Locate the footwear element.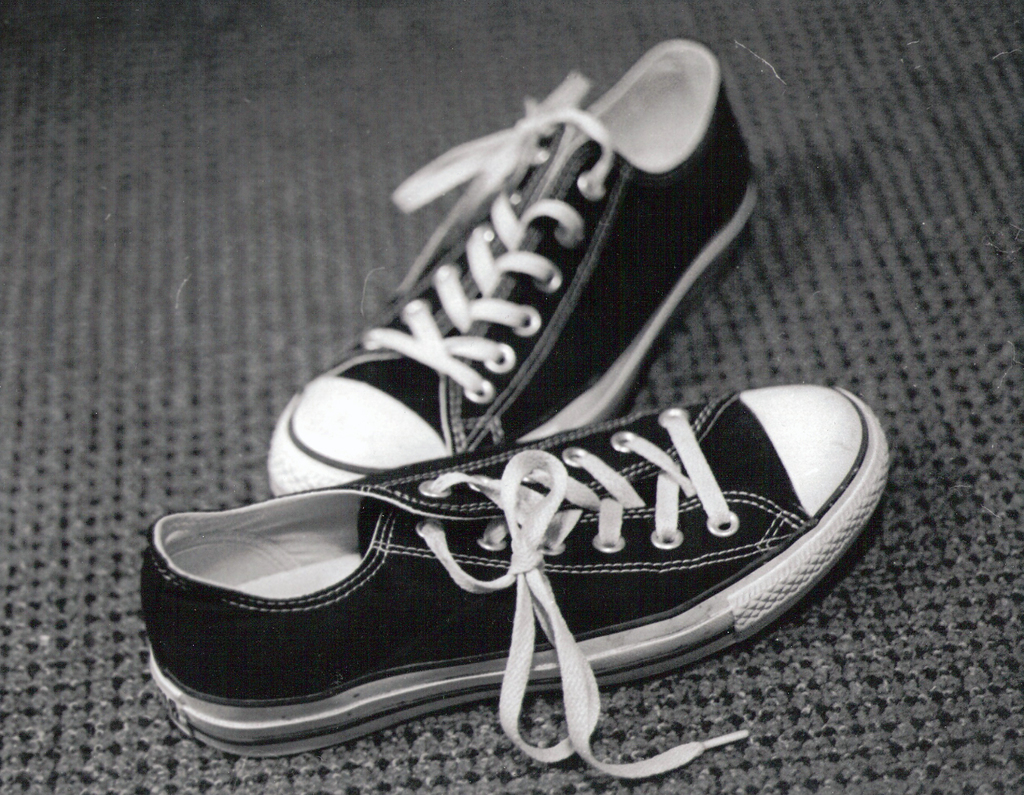
Element bbox: Rect(131, 353, 919, 766).
